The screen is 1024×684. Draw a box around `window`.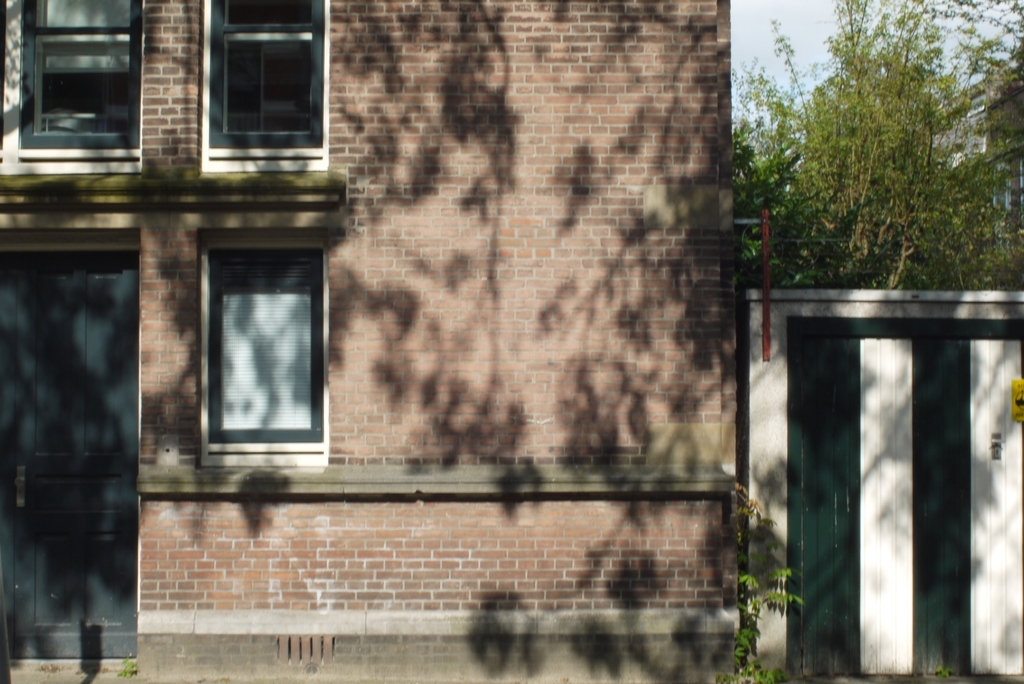
region(181, 216, 323, 464).
